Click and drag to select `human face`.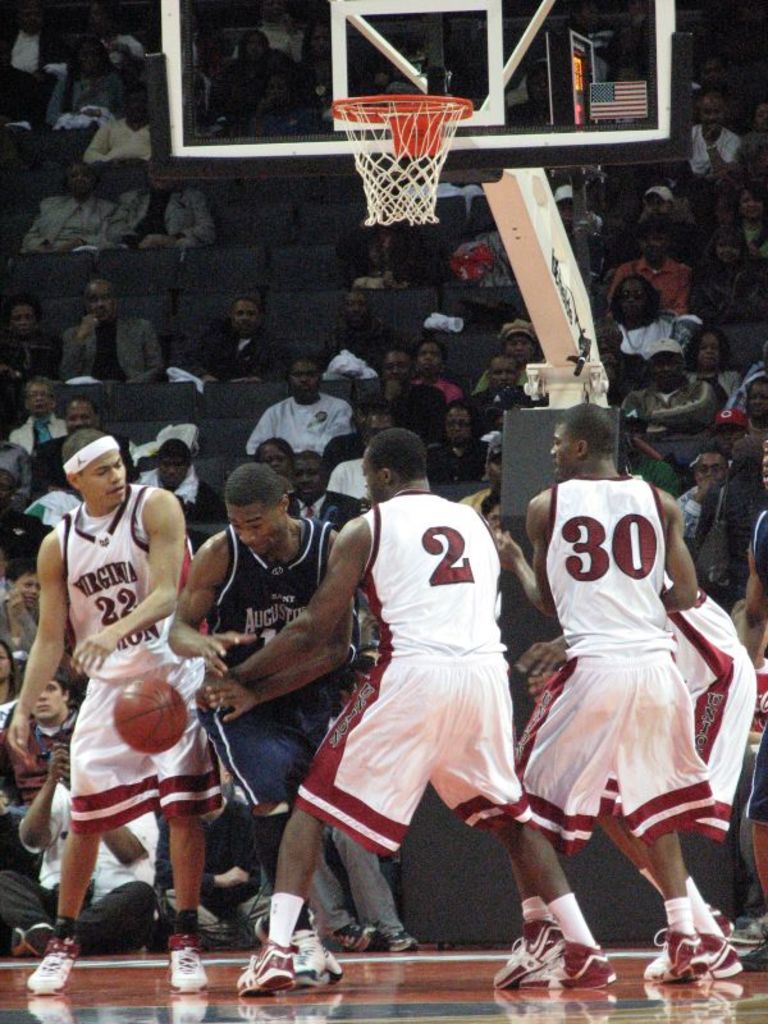
Selection: box(488, 358, 516, 392).
